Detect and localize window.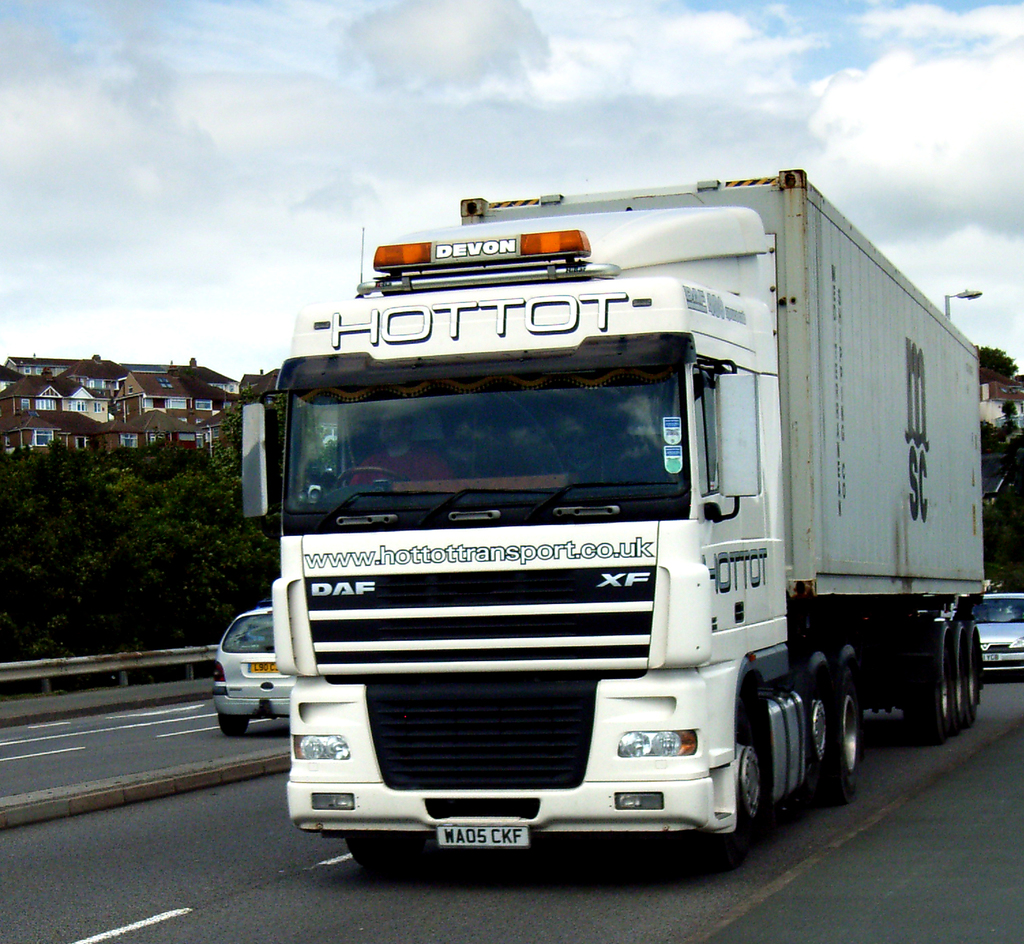
Localized at box(698, 379, 724, 504).
